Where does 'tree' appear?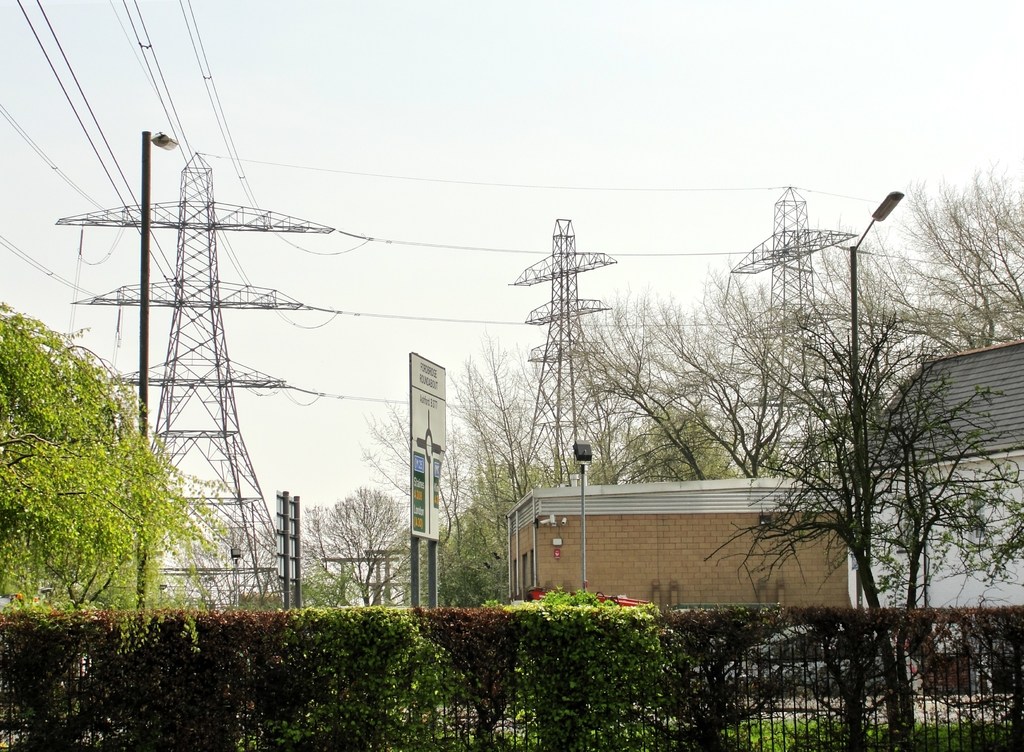
Appears at [444,316,584,537].
